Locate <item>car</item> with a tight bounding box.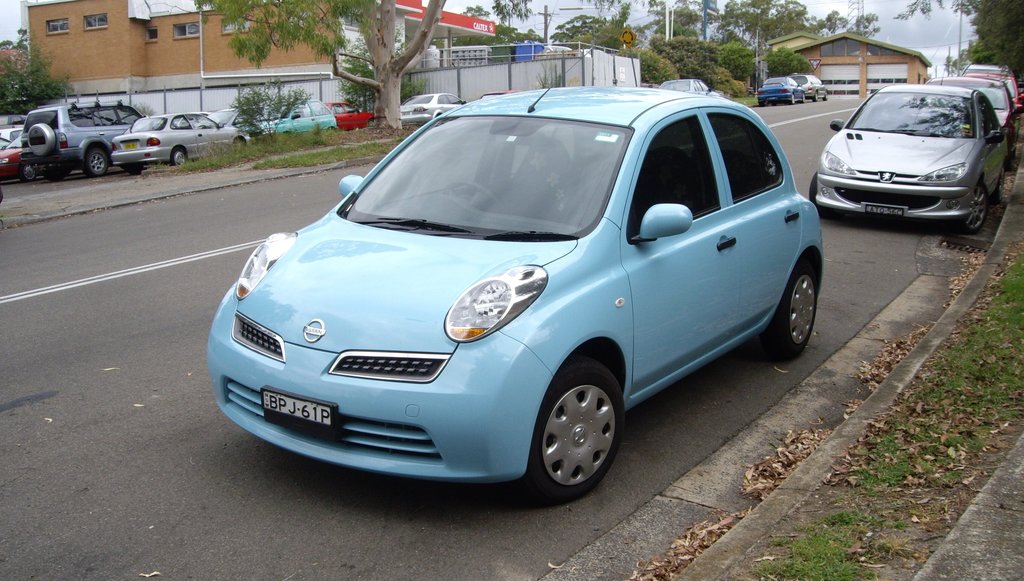
656/79/719/96.
